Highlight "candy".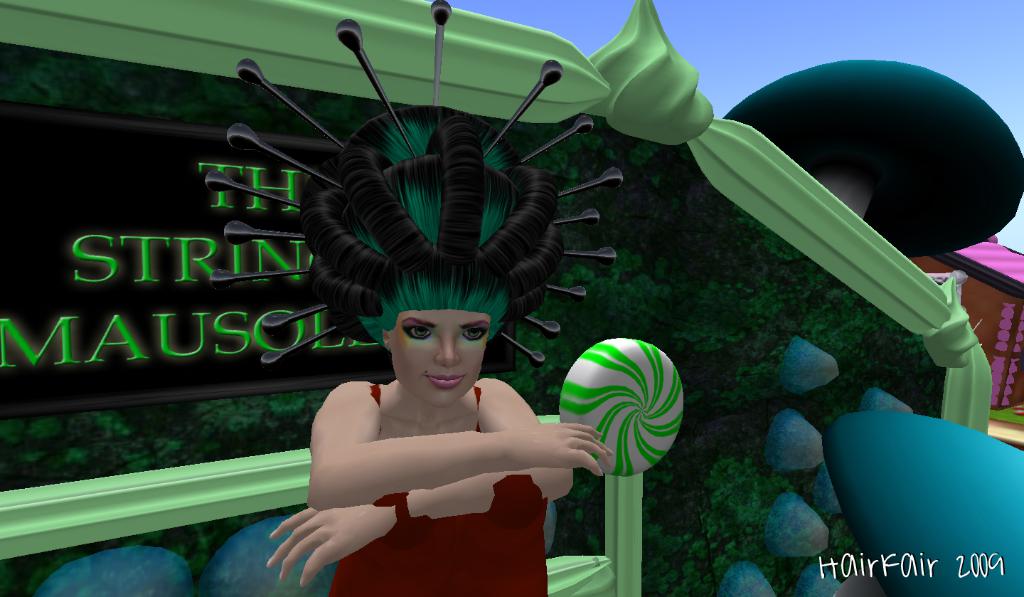
Highlighted region: [x1=533, y1=356, x2=671, y2=485].
